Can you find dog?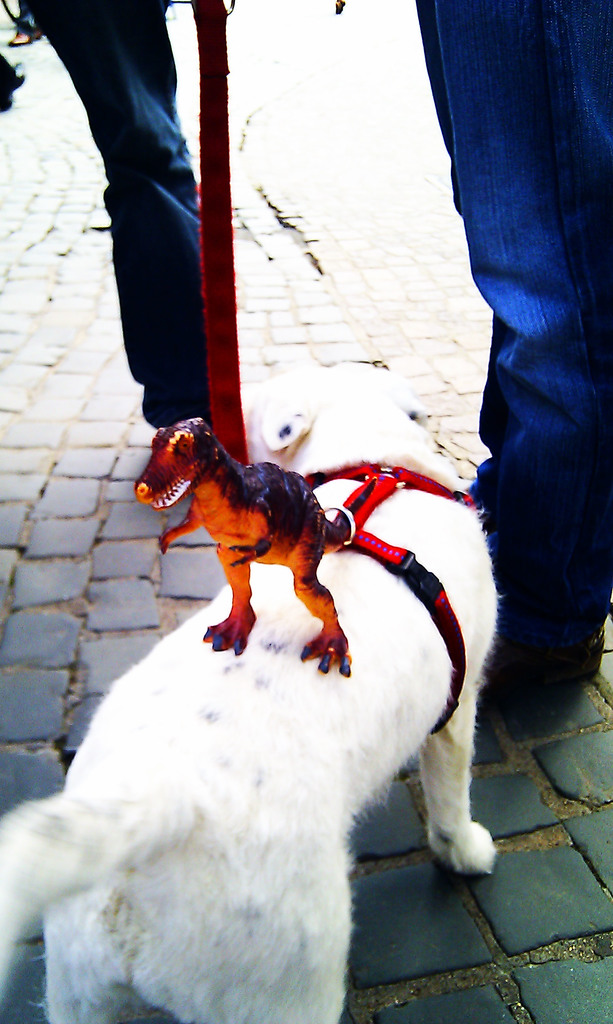
Yes, bounding box: bbox=(0, 360, 495, 1023).
